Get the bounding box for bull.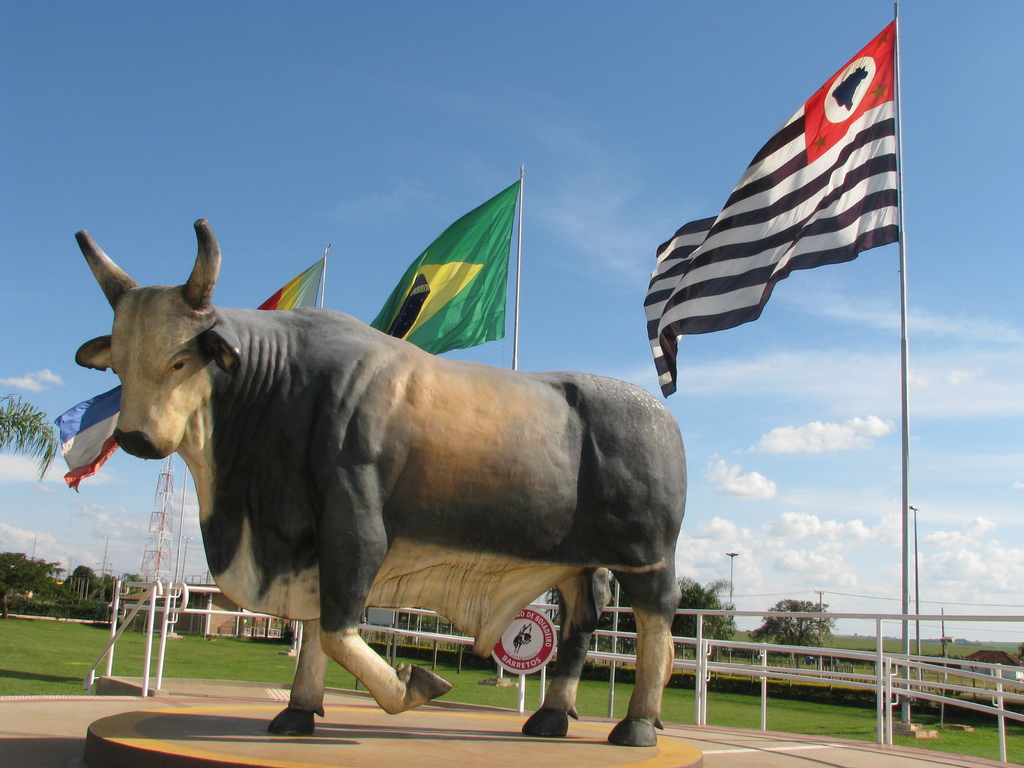
region(61, 198, 700, 757).
